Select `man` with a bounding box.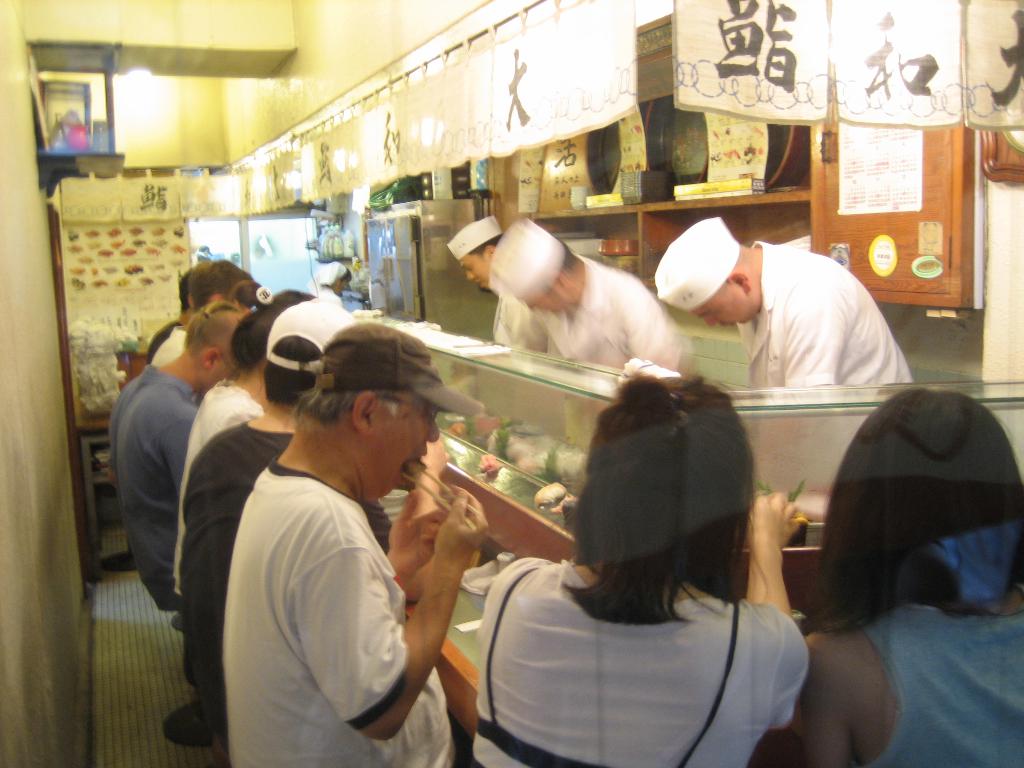
crop(108, 301, 250, 617).
